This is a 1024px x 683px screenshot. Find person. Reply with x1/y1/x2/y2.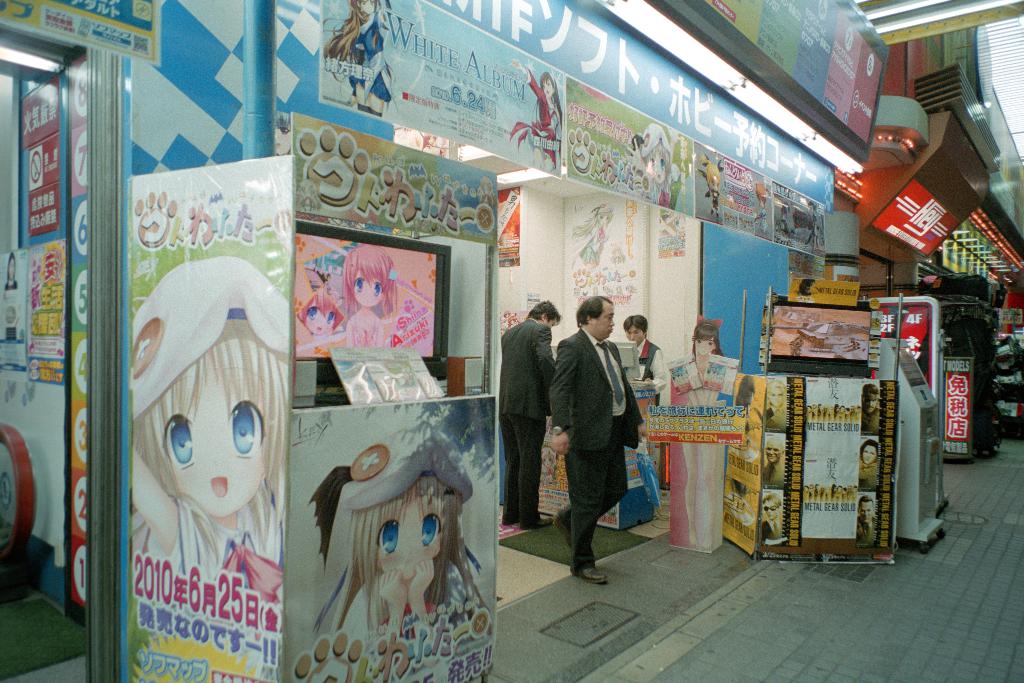
532/289/643/599.
